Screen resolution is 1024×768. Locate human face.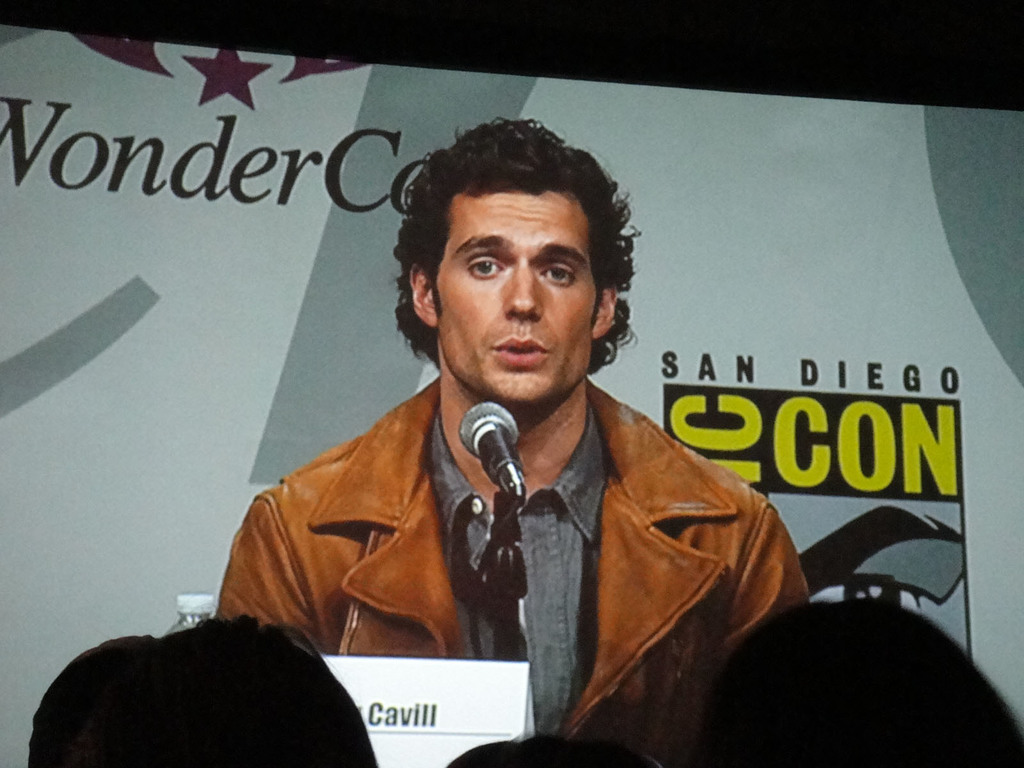
l=433, t=178, r=600, b=400.
